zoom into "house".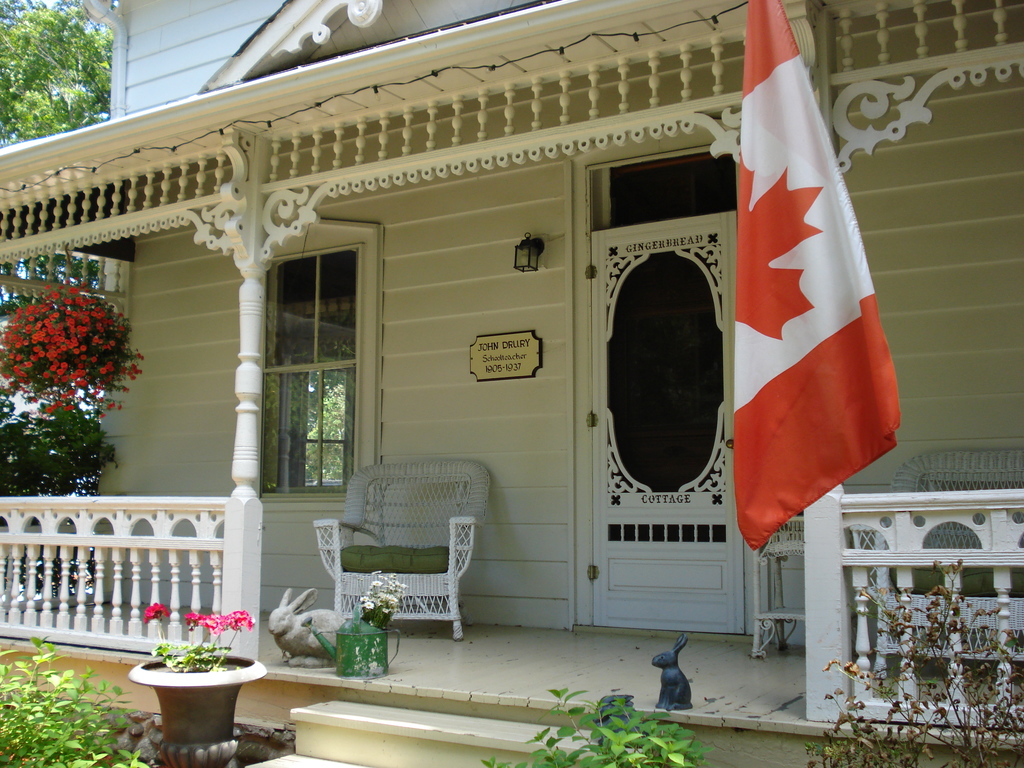
Zoom target: left=0, top=0, right=1023, bottom=663.
